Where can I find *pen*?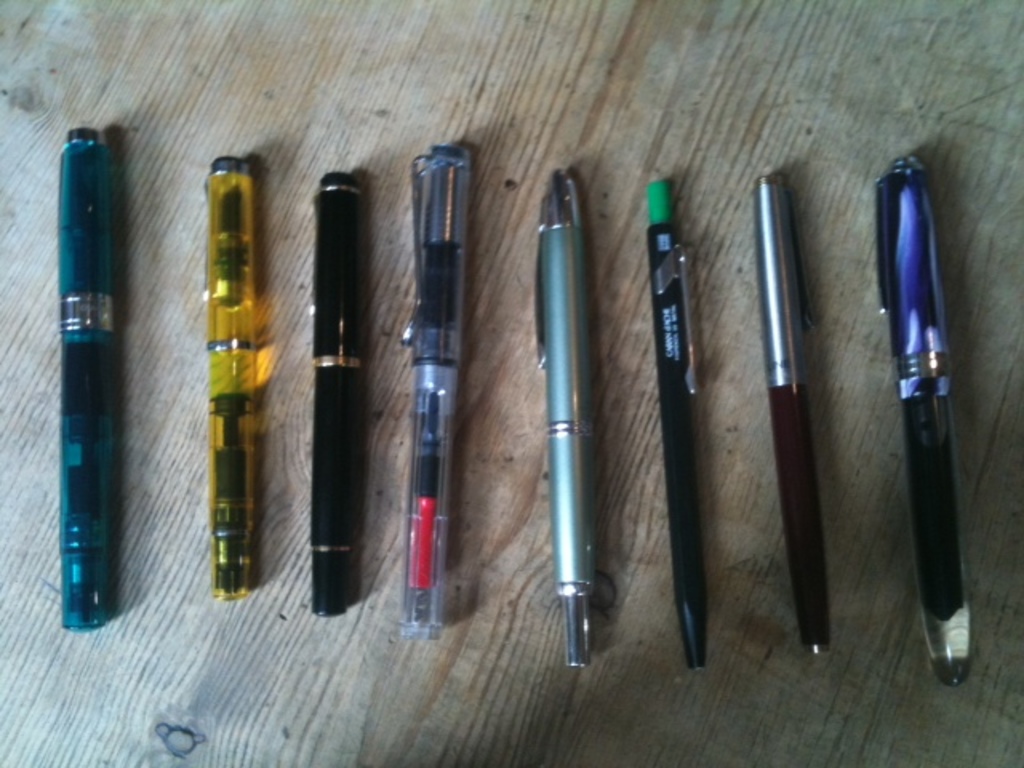
You can find it at l=742, t=178, r=835, b=659.
